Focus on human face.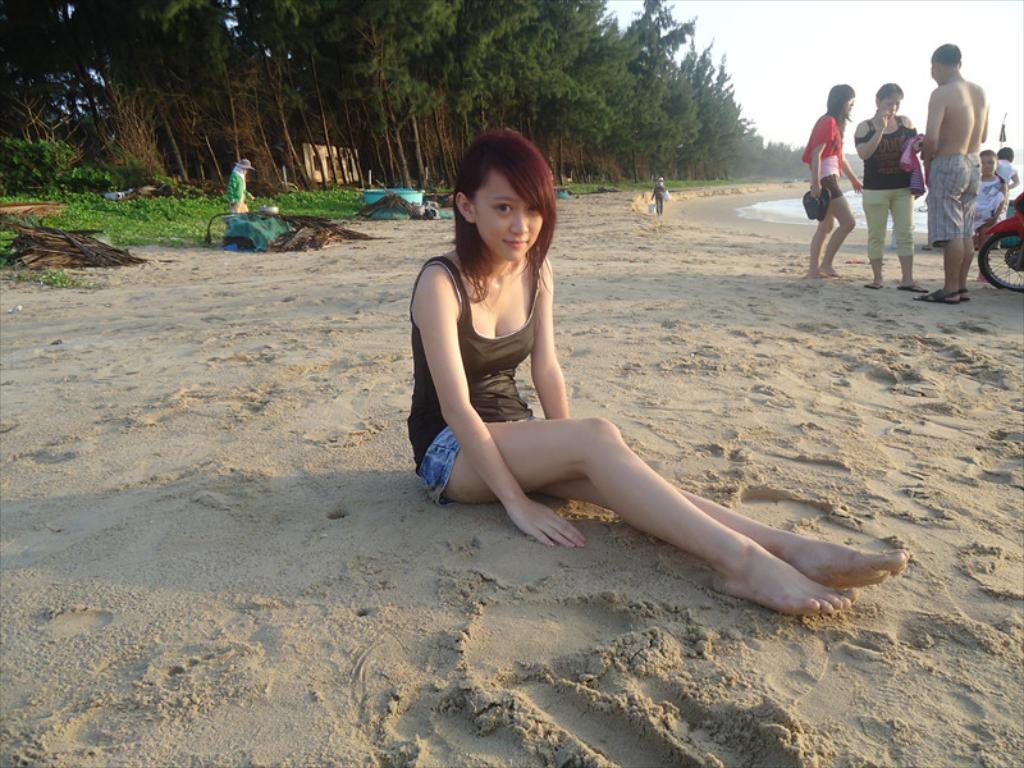
Focused at {"x1": 476, "y1": 164, "x2": 541, "y2": 261}.
